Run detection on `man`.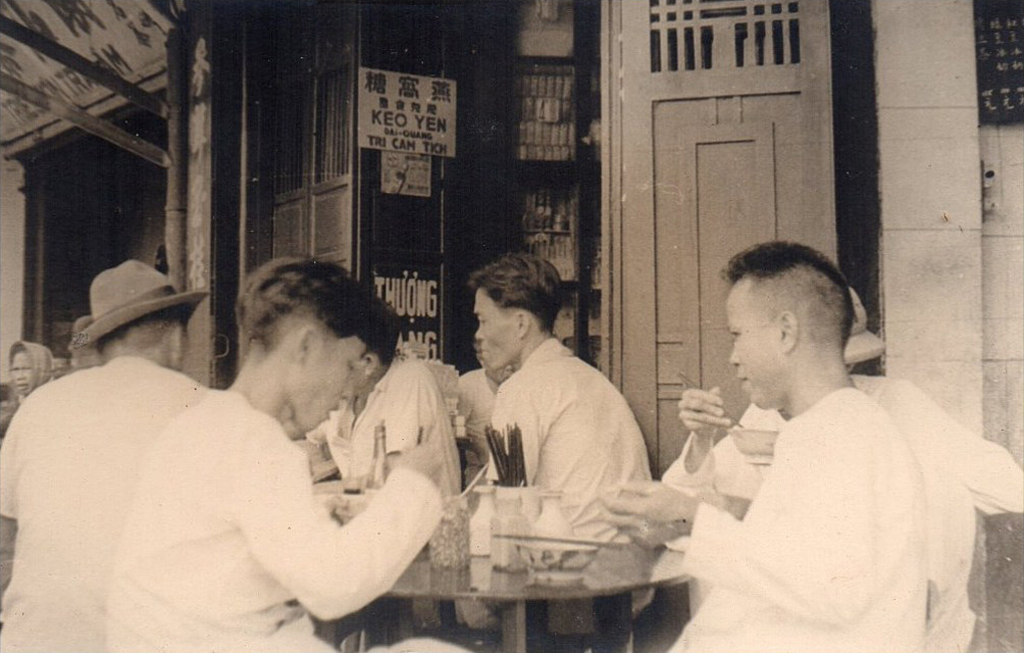
Result: <box>659,287,1023,652</box>.
